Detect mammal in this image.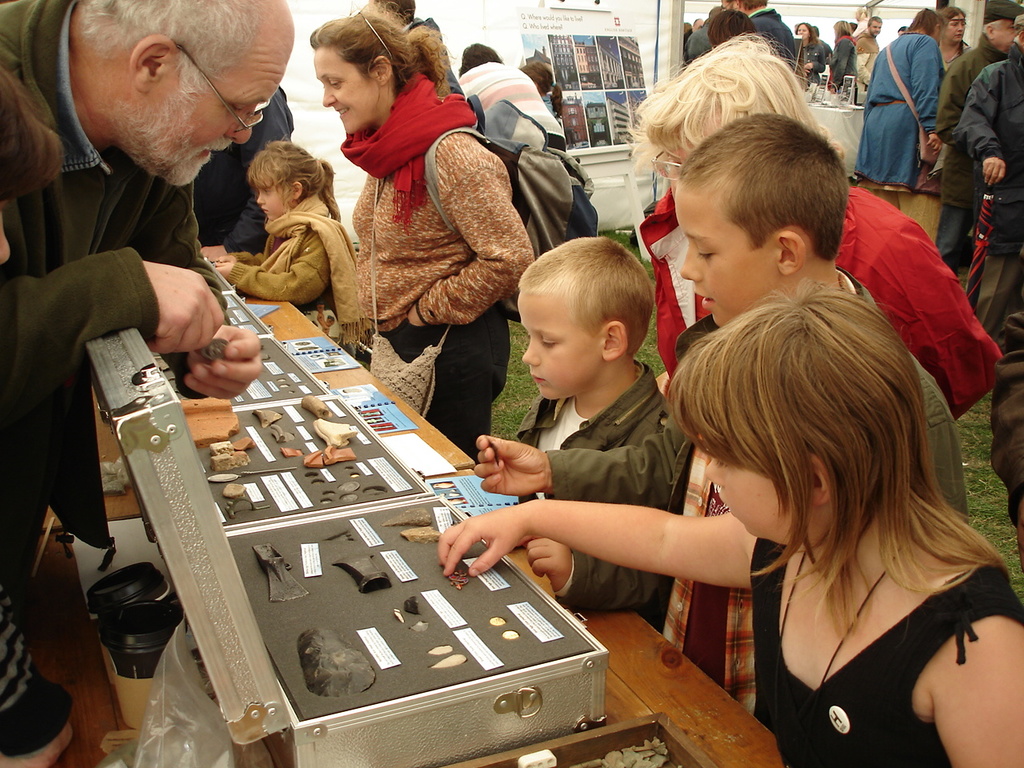
Detection: Rect(518, 58, 560, 122).
